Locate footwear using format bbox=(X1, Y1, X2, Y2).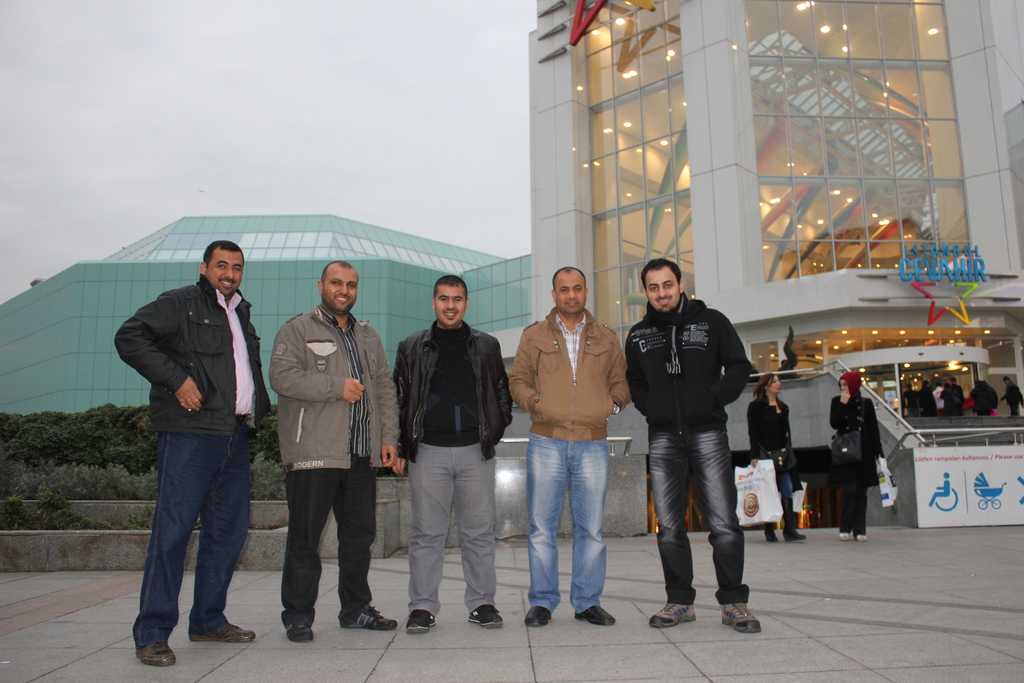
bbox=(525, 604, 554, 625).
